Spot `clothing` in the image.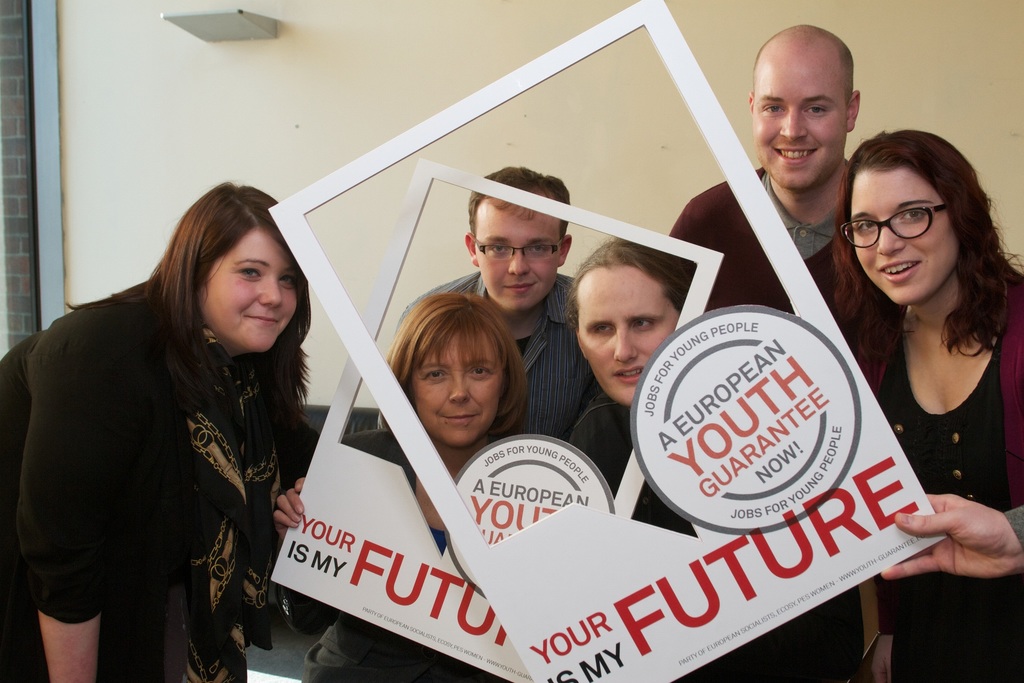
`clothing` found at {"left": 667, "top": 160, "right": 851, "bottom": 312}.
